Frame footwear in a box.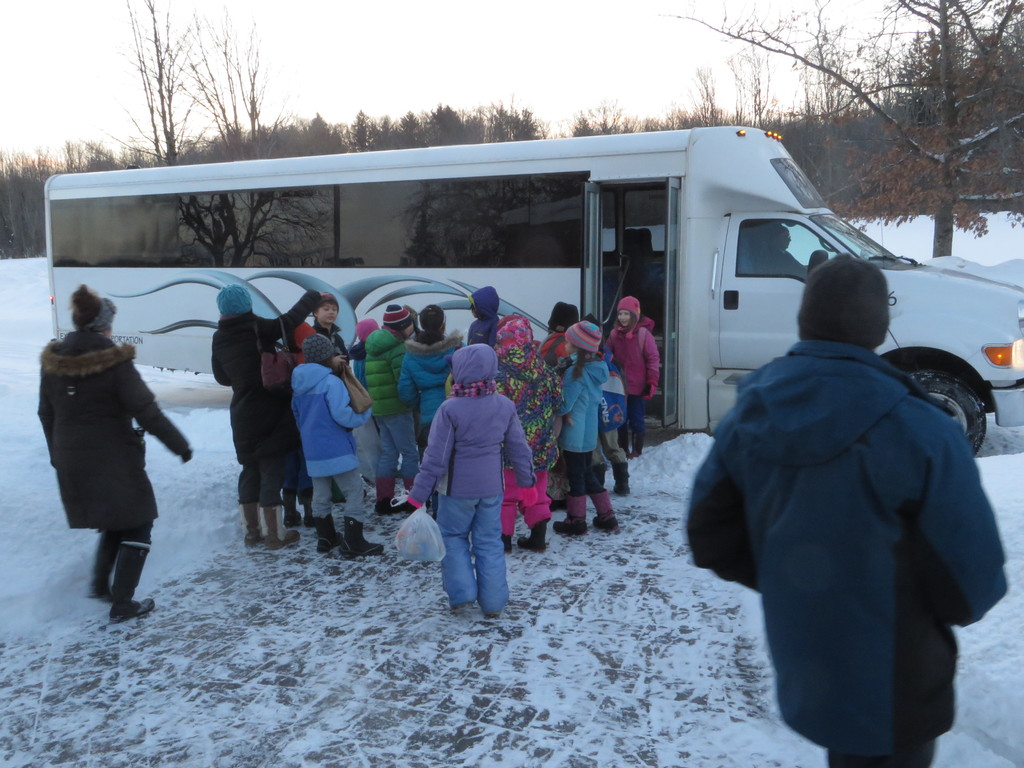
BBox(319, 518, 347, 551).
